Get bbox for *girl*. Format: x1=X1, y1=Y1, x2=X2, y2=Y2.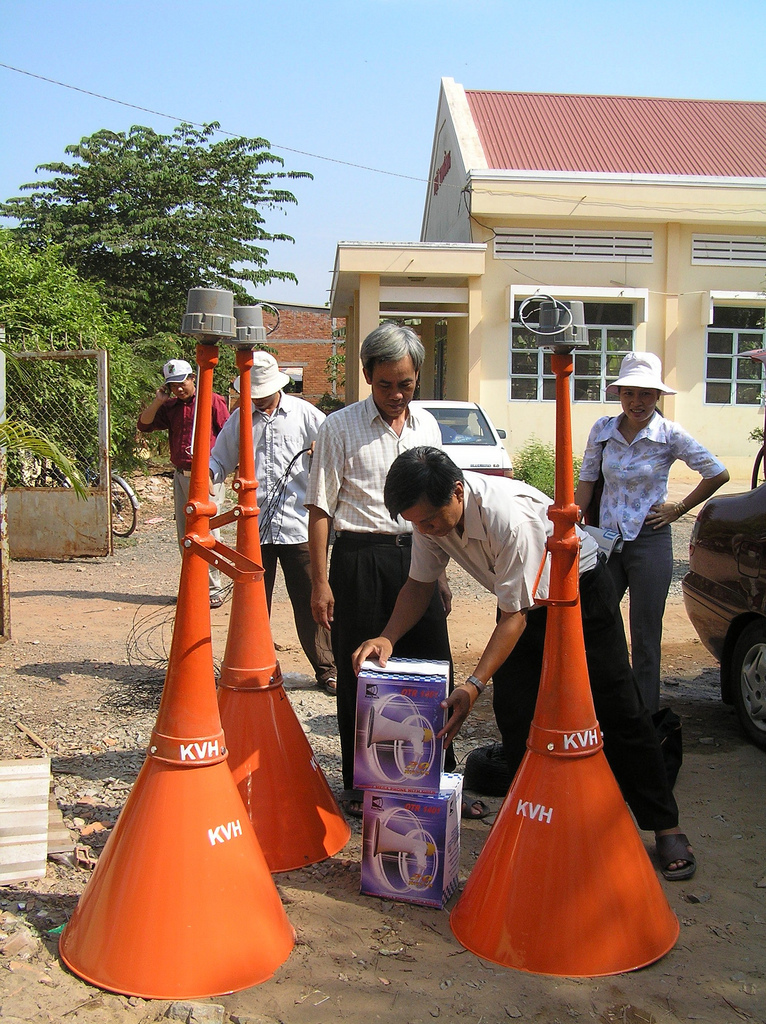
x1=572, y1=360, x2=726, y2=720.
